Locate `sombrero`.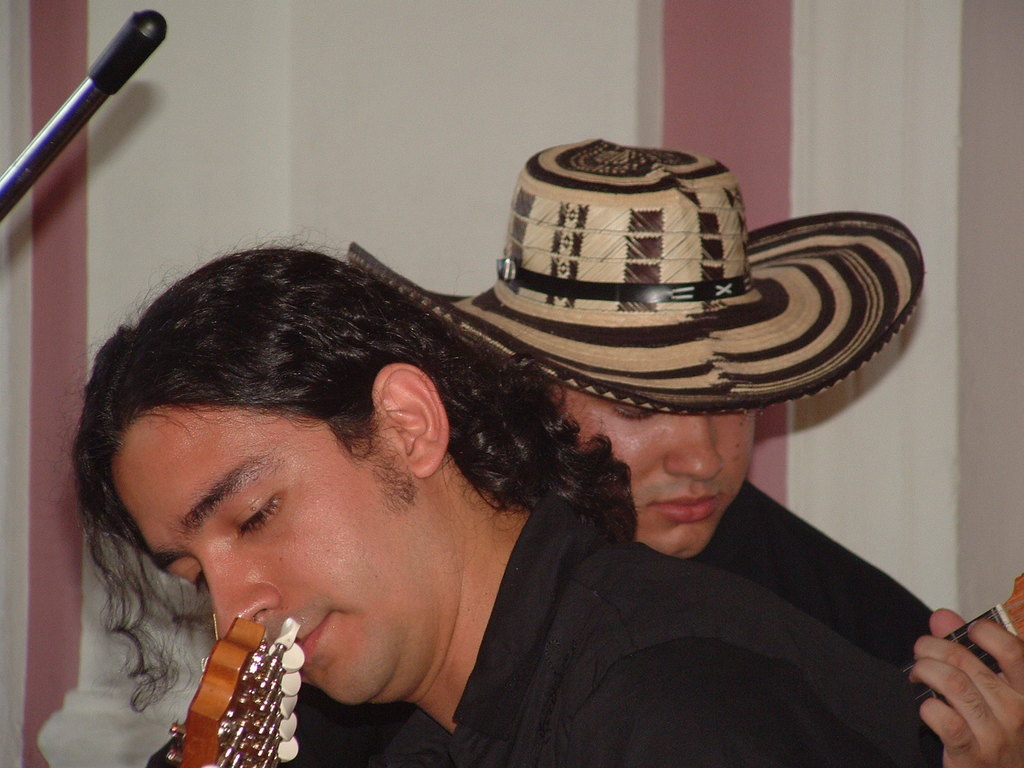
Bounding box: (left=471, top=124, right=894, bottom=512).
